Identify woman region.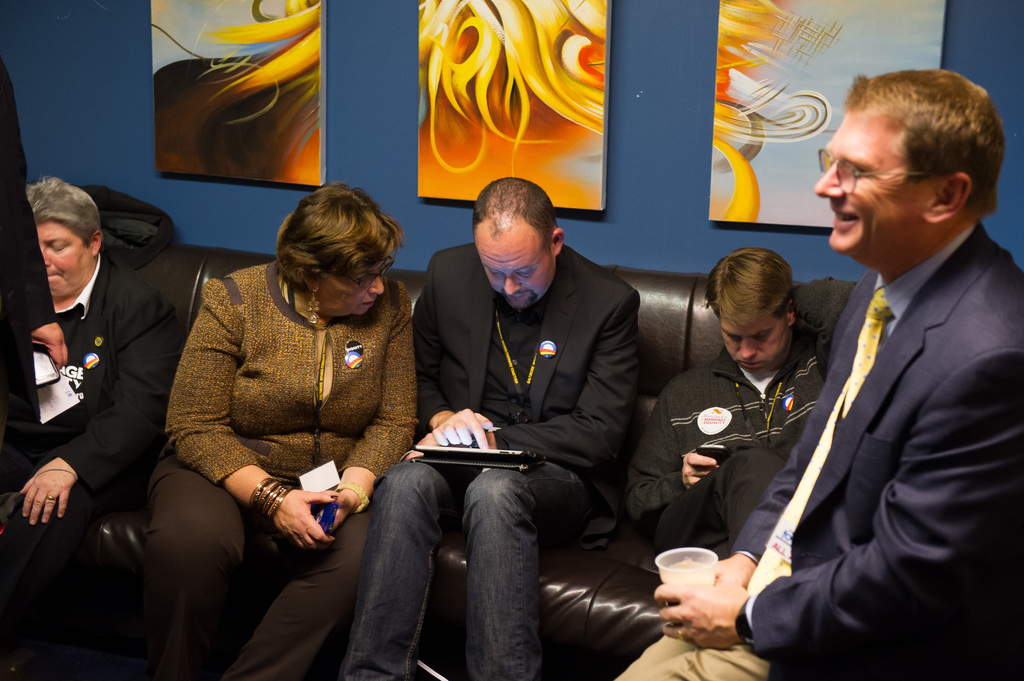
Region: rect(141, 172, 422, 668).
